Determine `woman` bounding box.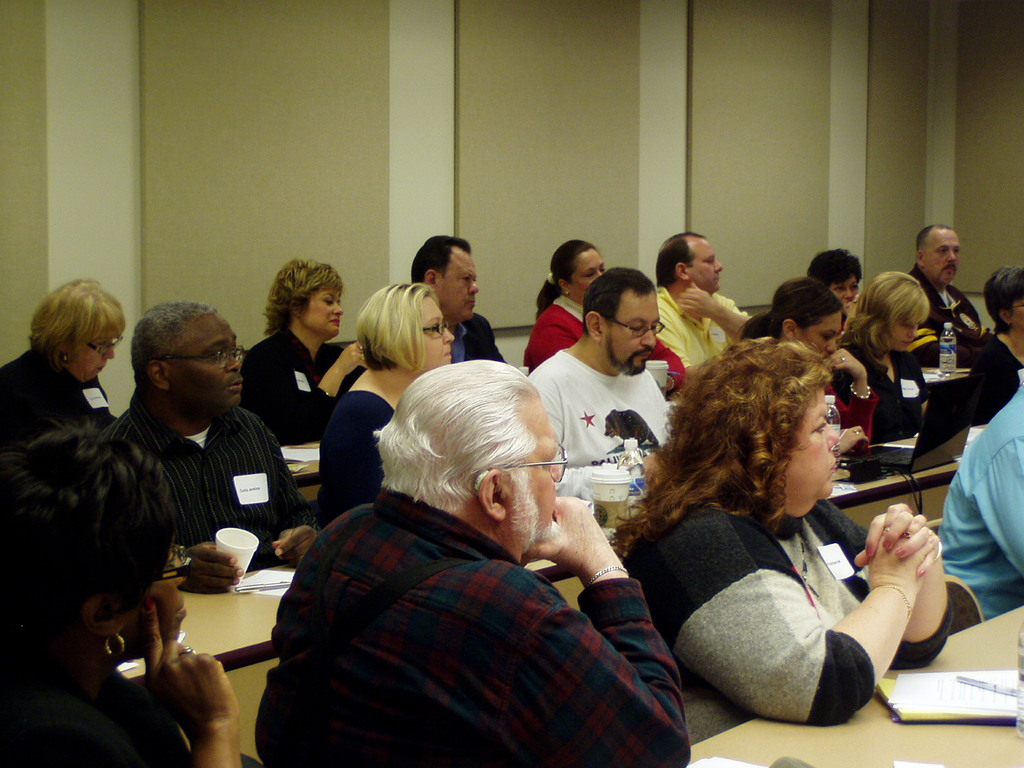
Determined: Rect(314, 274, 460, 537).
